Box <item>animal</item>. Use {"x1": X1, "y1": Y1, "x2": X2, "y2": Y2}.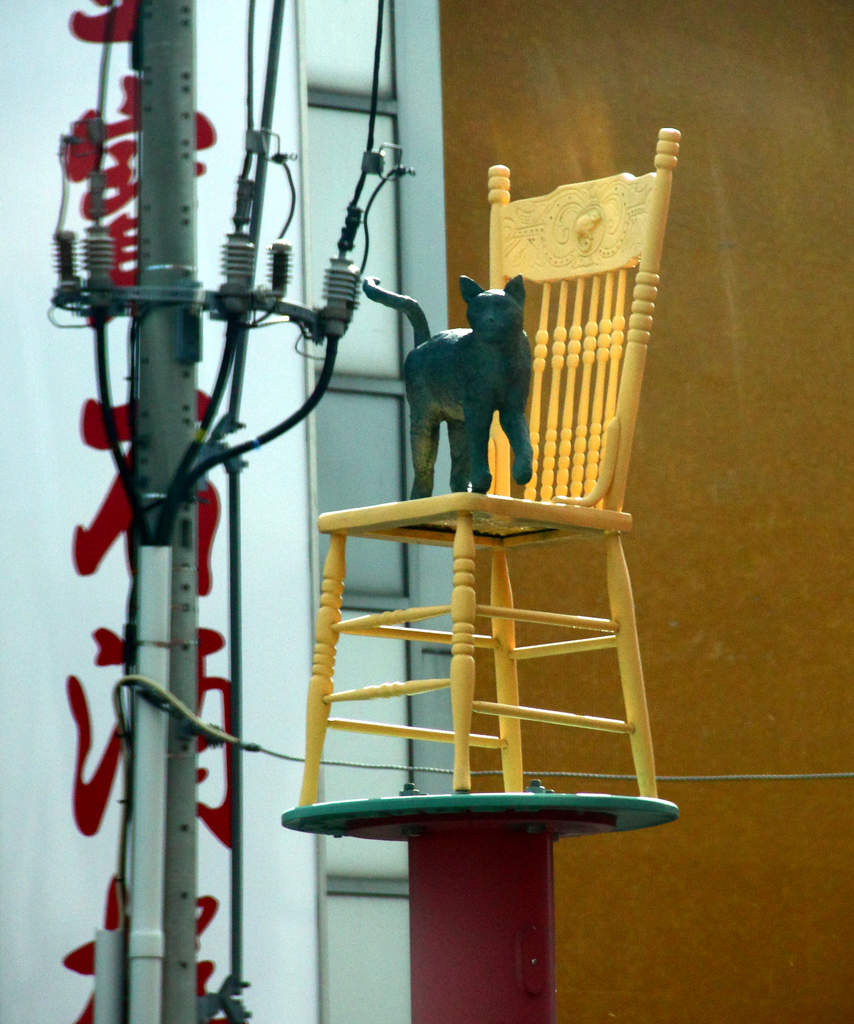
{"x1": 355, "y1": 264, "x2": 538, "y2": 509}.
